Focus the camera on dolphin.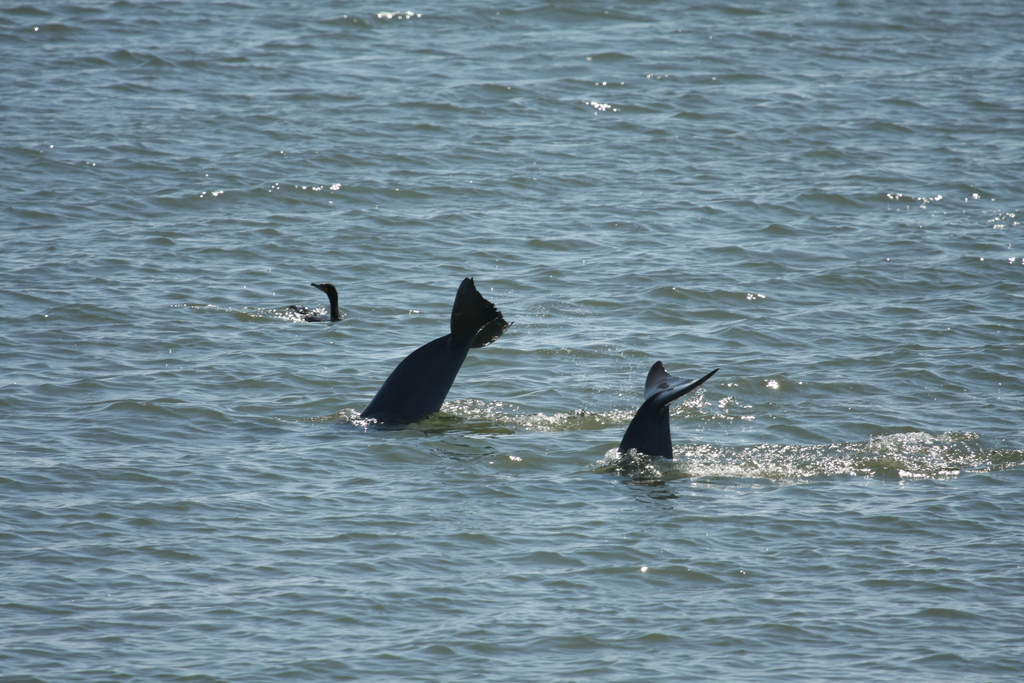
Focus region: <box>357,270,518,435</box>.
